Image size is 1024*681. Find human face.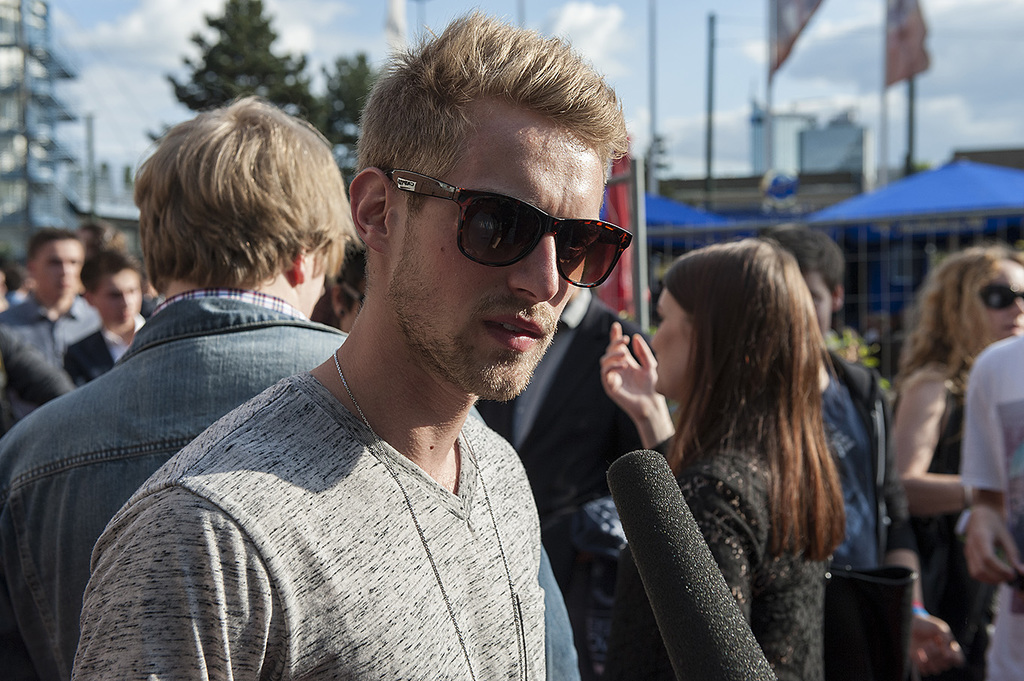
detection(309, 244, 323, 318).
